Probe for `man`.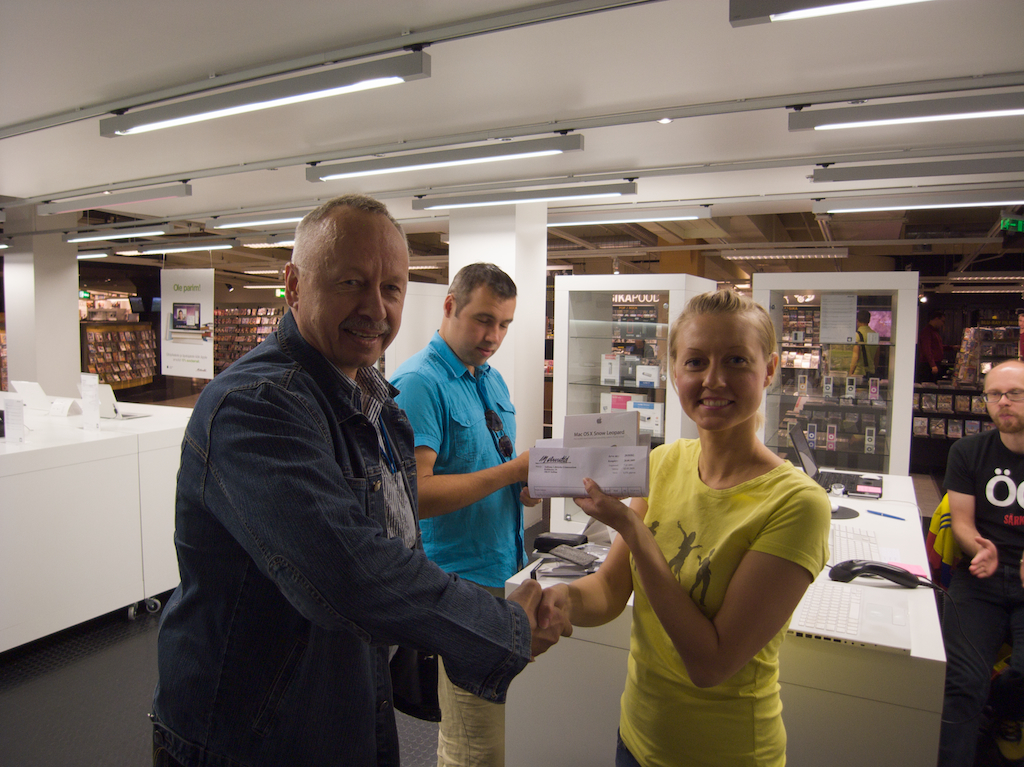
Probe result: 937 359 1023 766.
